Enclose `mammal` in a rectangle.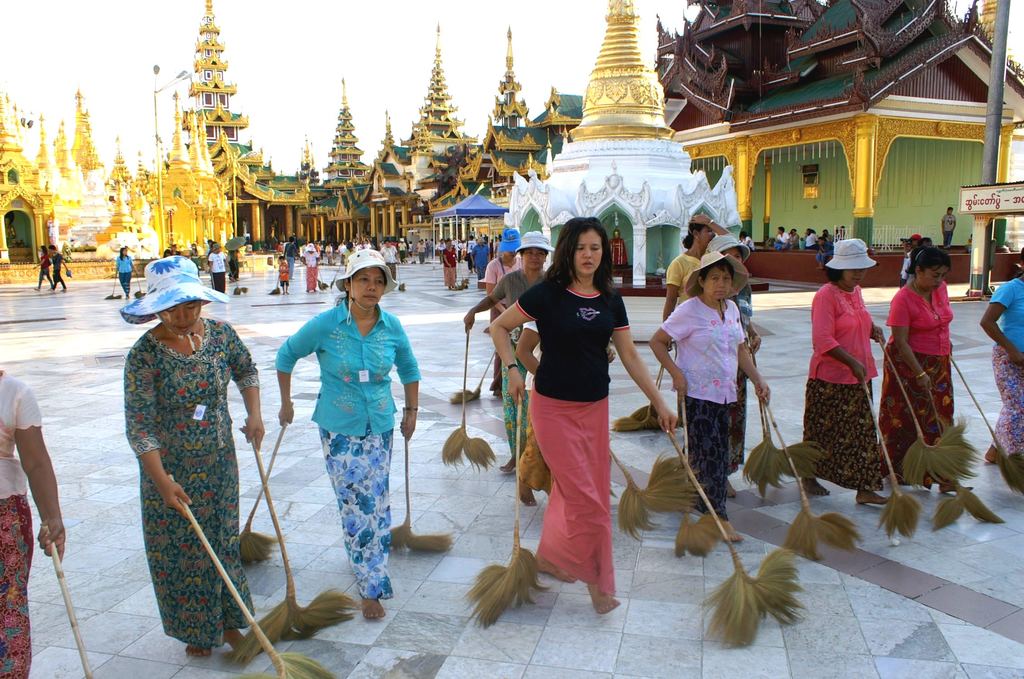
[299,243,316,290].
